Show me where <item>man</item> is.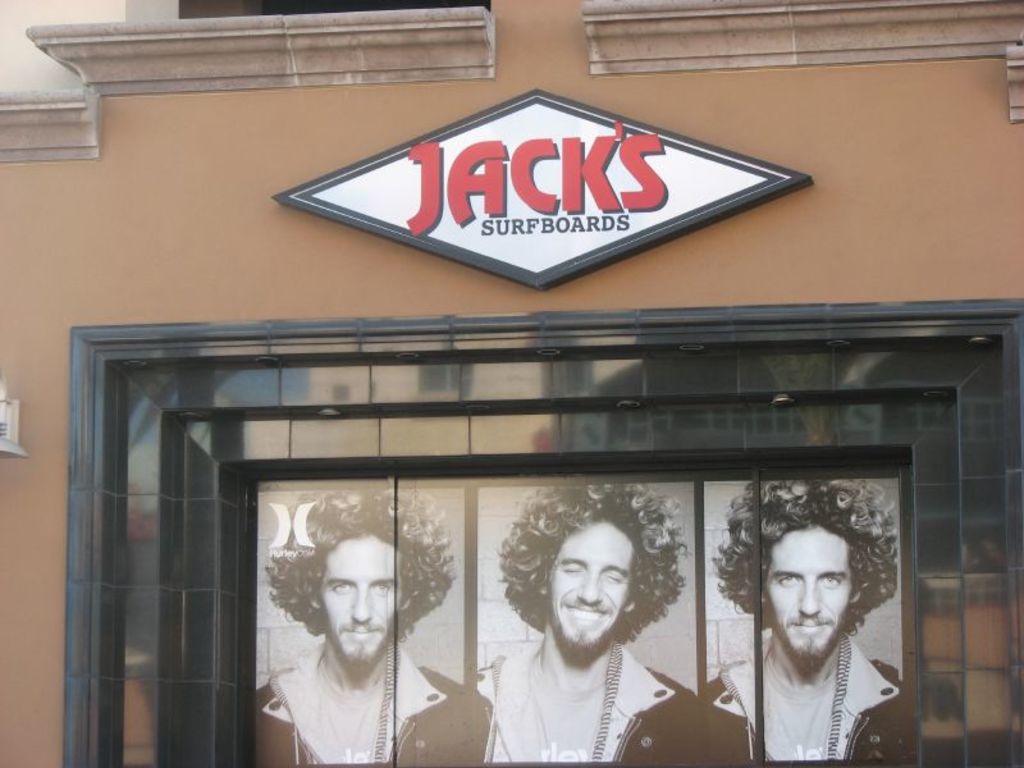
<item>man</item> is at 251 484 462 767.
